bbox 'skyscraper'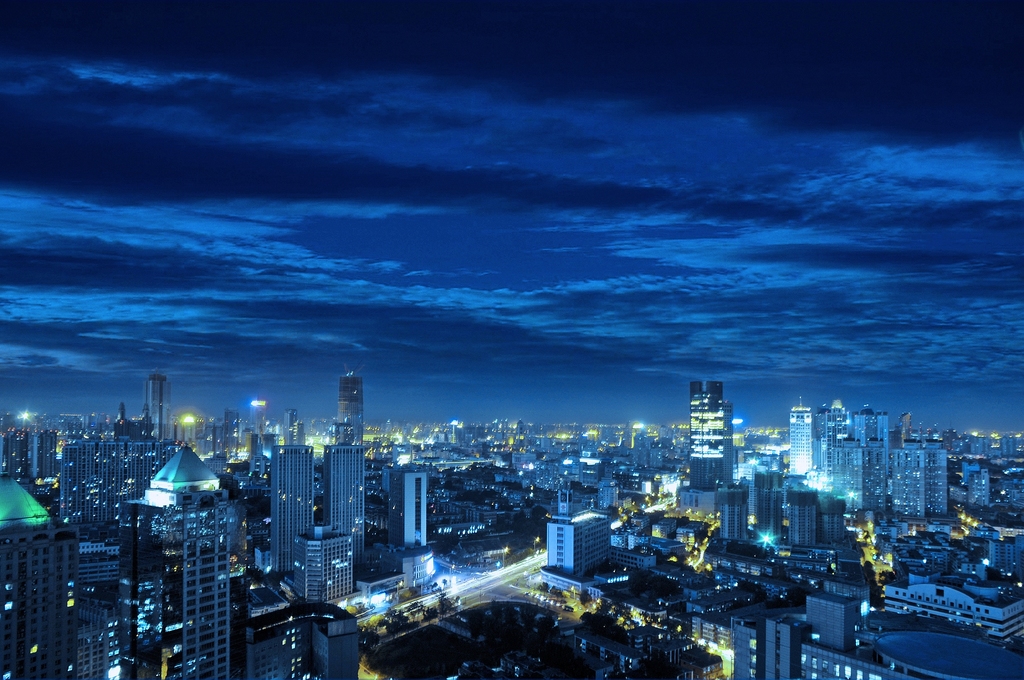
x1=388, y1=460, x2=433, y2=556
